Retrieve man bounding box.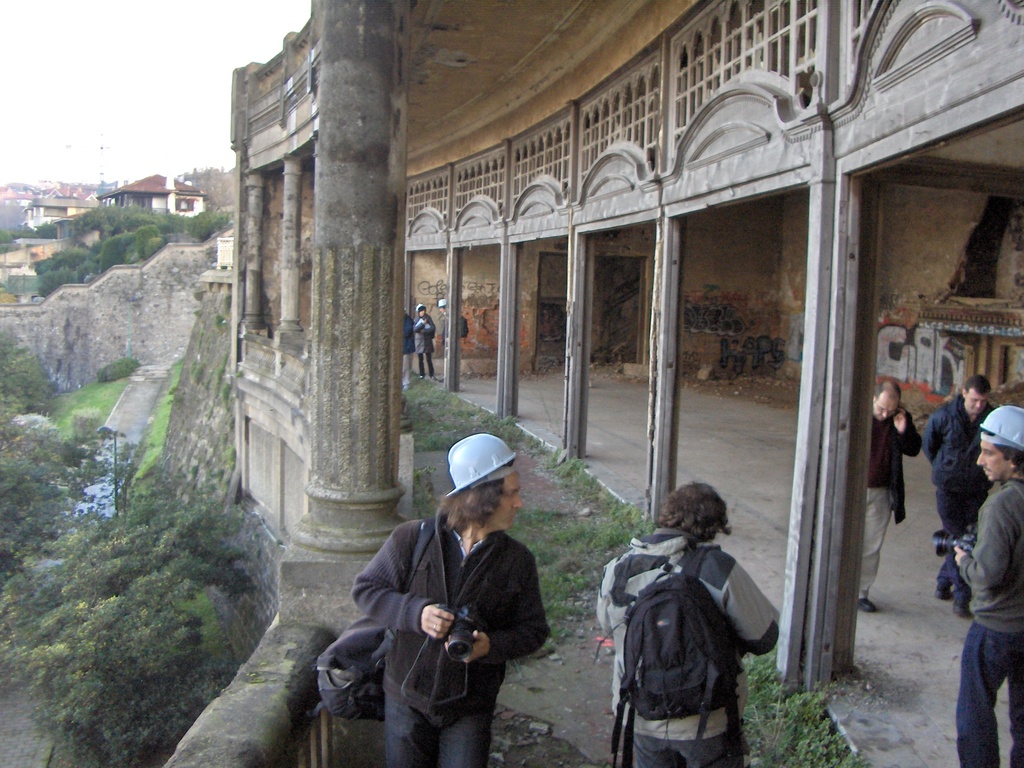
Bounding box: (x1=330, y1=443, x2=556, y2=758).
